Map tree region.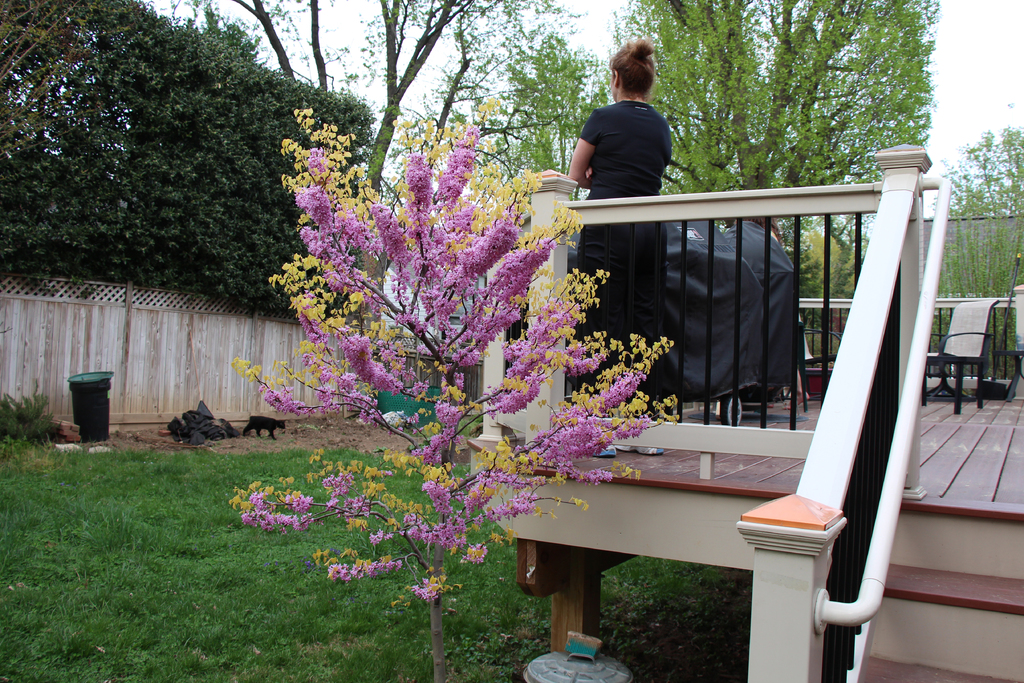
Mapped to select_region(918, 120, 1023, 386).
